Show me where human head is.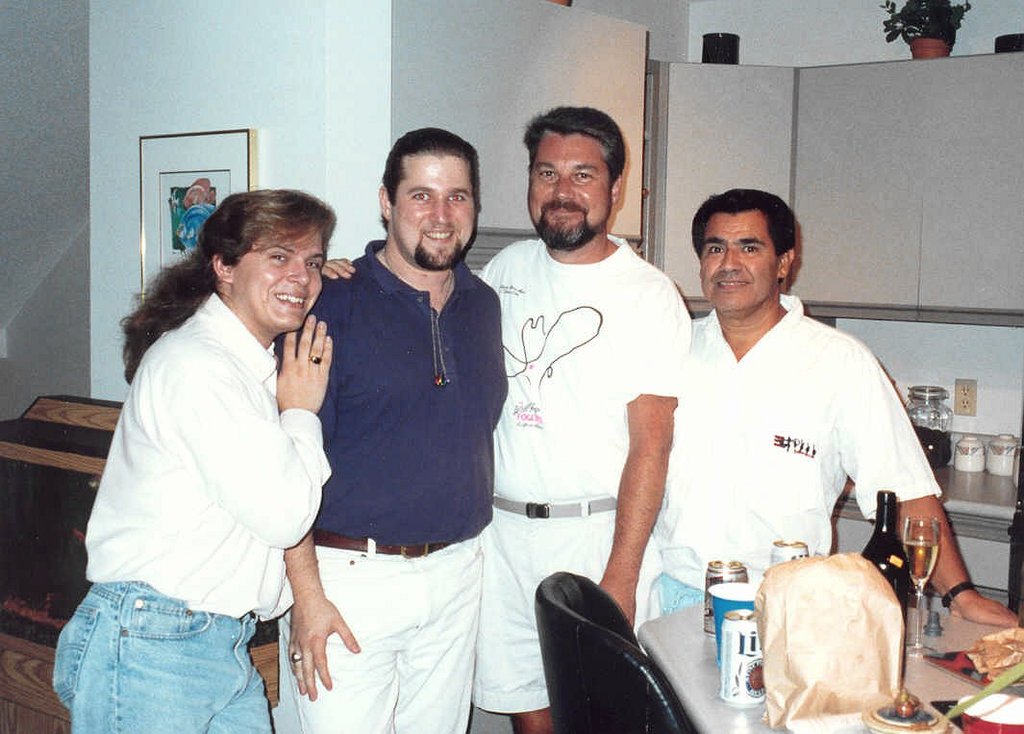
human head is at box(512, 103, 645, 235).
